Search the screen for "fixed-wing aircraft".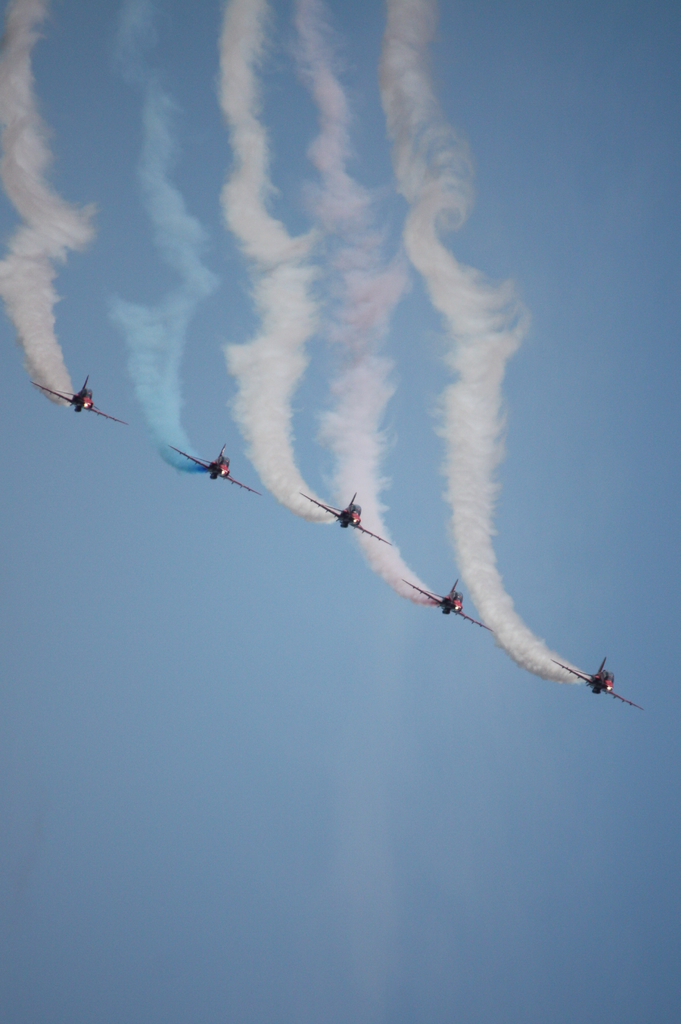
Found at (left=300, top=492, right=393, bottom=547).
